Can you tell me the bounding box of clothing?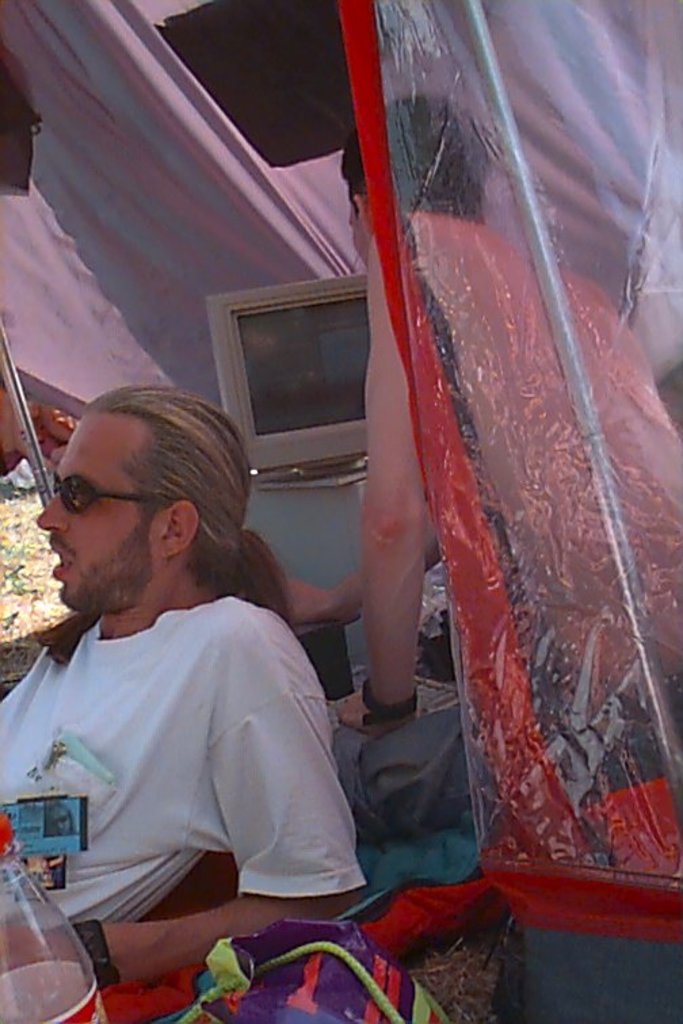
box(331, 669, 682, 842).
